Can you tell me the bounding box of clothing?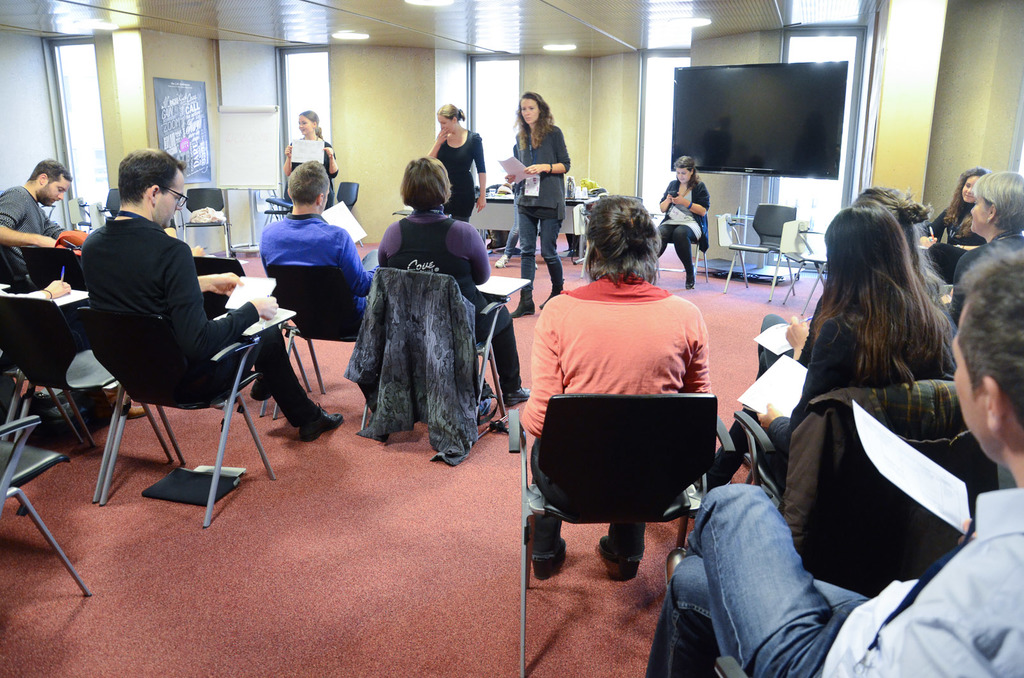
locate(257, 216, 378, 331).
